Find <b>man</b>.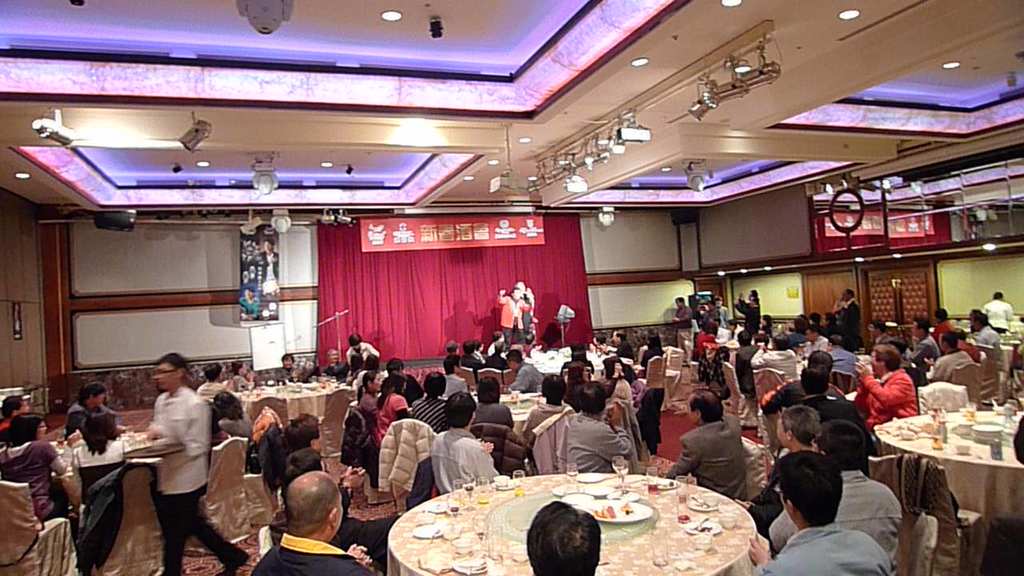
{"x1": 983, "y1": 292, "x2": 1011, "y2": 328}.
